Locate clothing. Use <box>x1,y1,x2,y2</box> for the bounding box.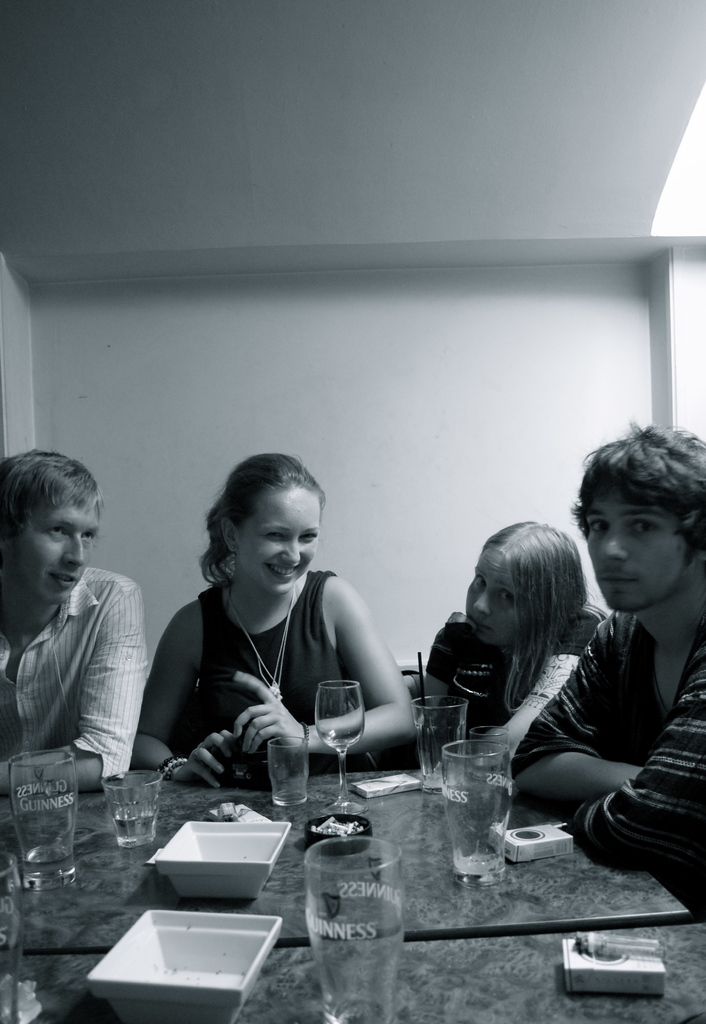
<box>200,564,353,776</box>.
